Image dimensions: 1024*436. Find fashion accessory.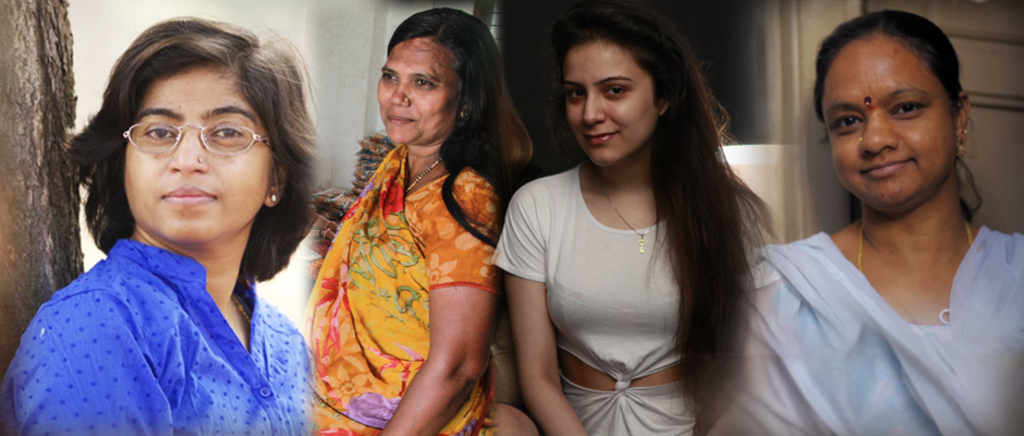
BBox(404, 154, 440, 192).
